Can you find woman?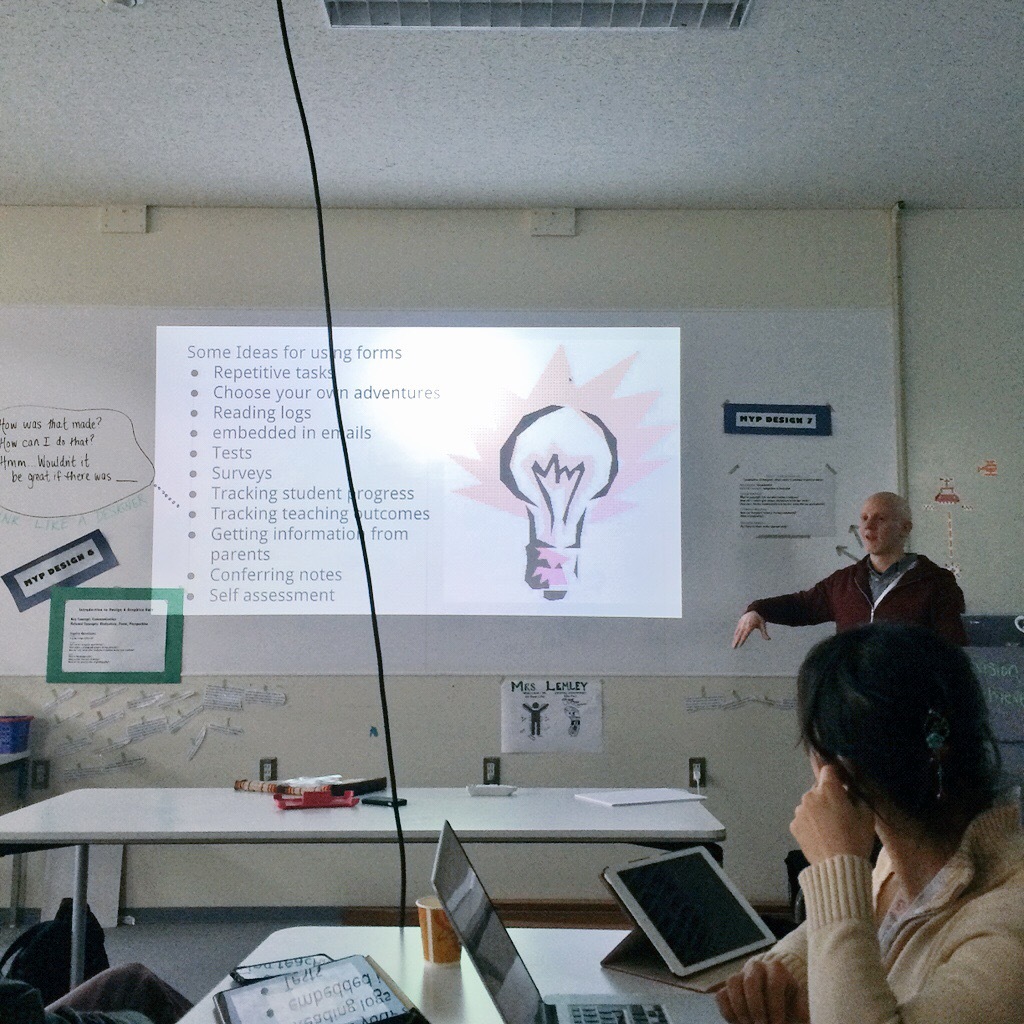
Yes, bounding box: <bbox>728, 567, 1023, 1021</bbox>.
